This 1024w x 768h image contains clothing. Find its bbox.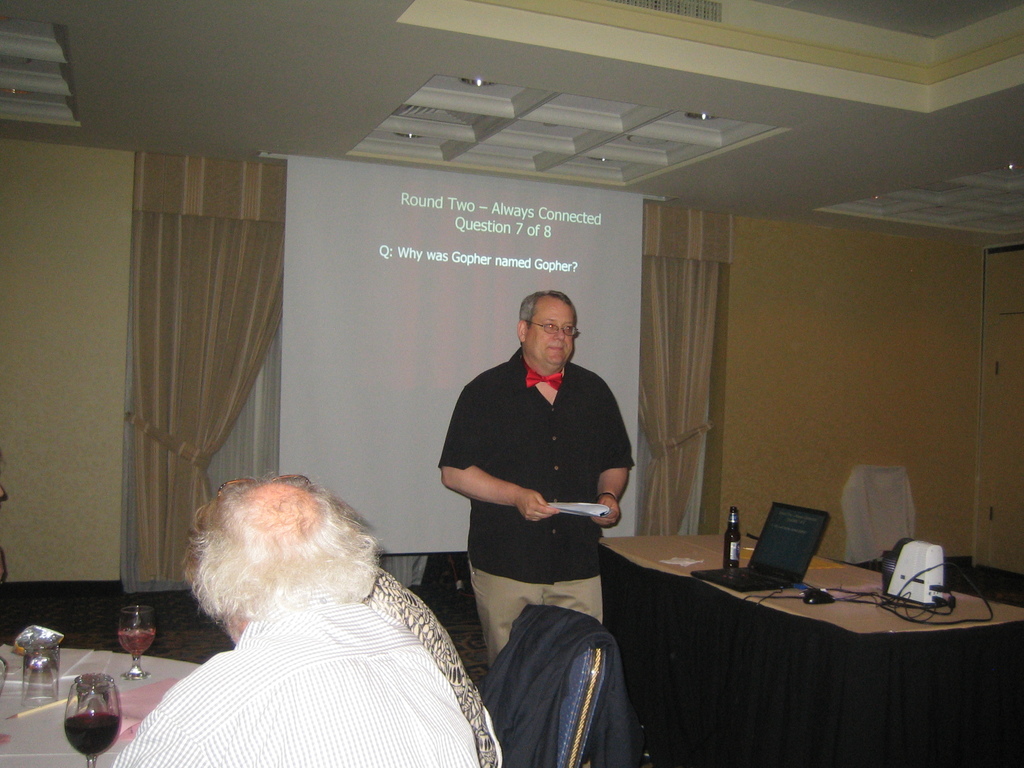
left=447, top=335, right=636, bottom=664.
